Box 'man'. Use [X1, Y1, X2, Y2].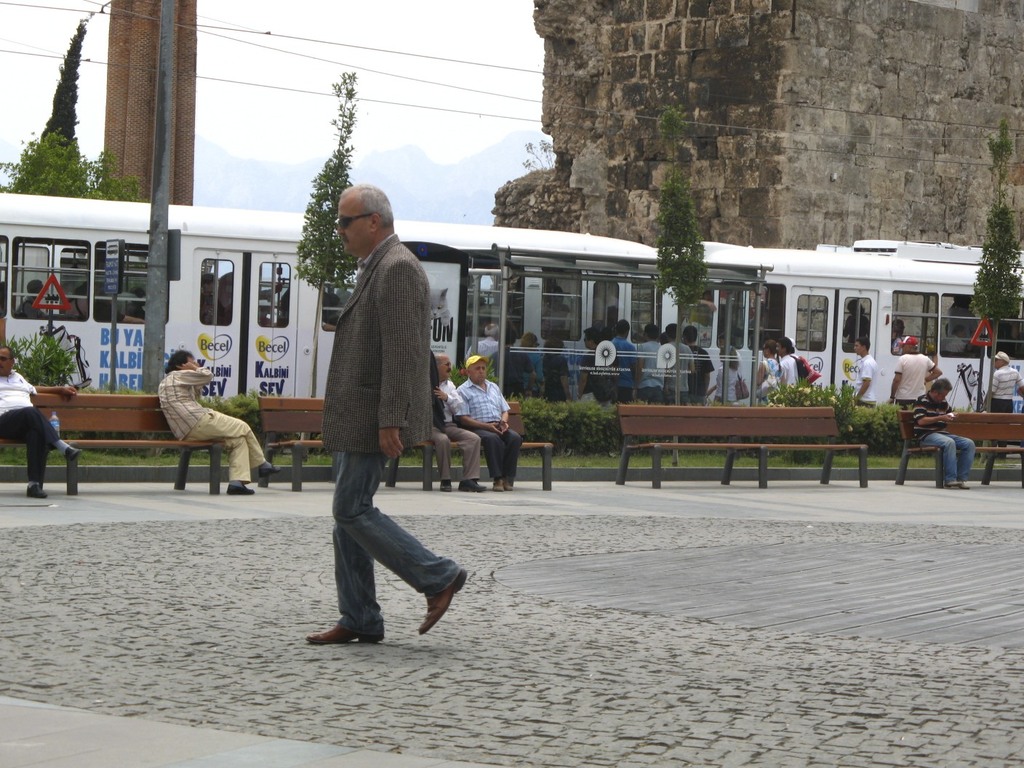
[667, 319, 693, 400].
